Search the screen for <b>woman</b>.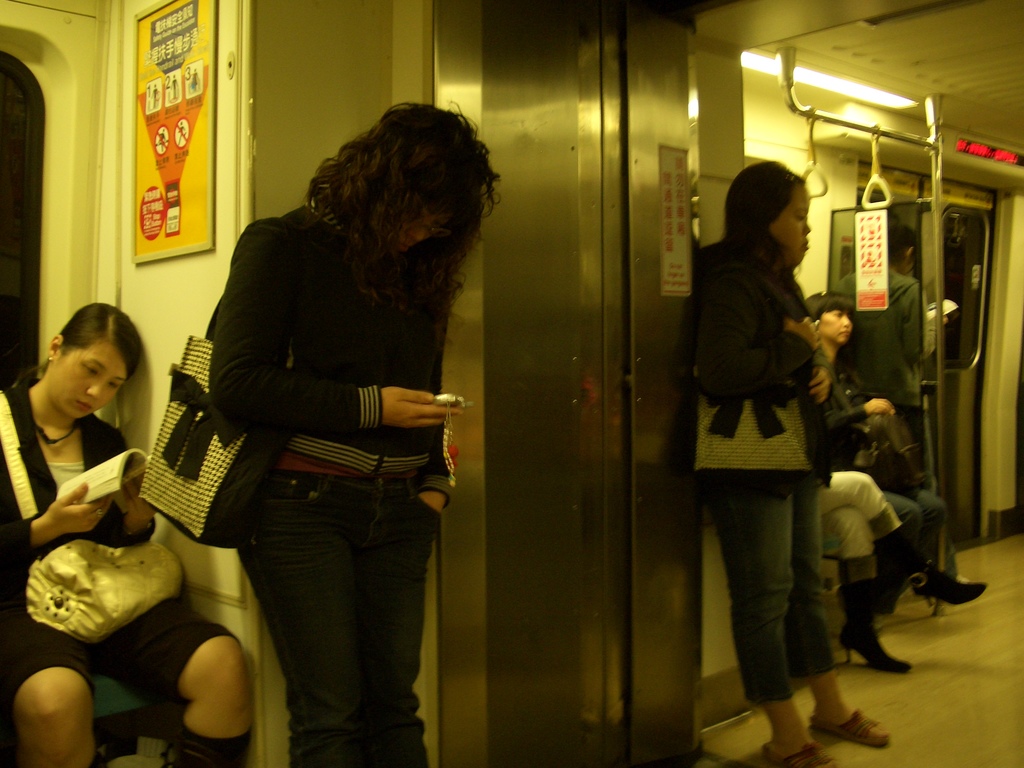
Found at box(0, 296, 253, 767).
